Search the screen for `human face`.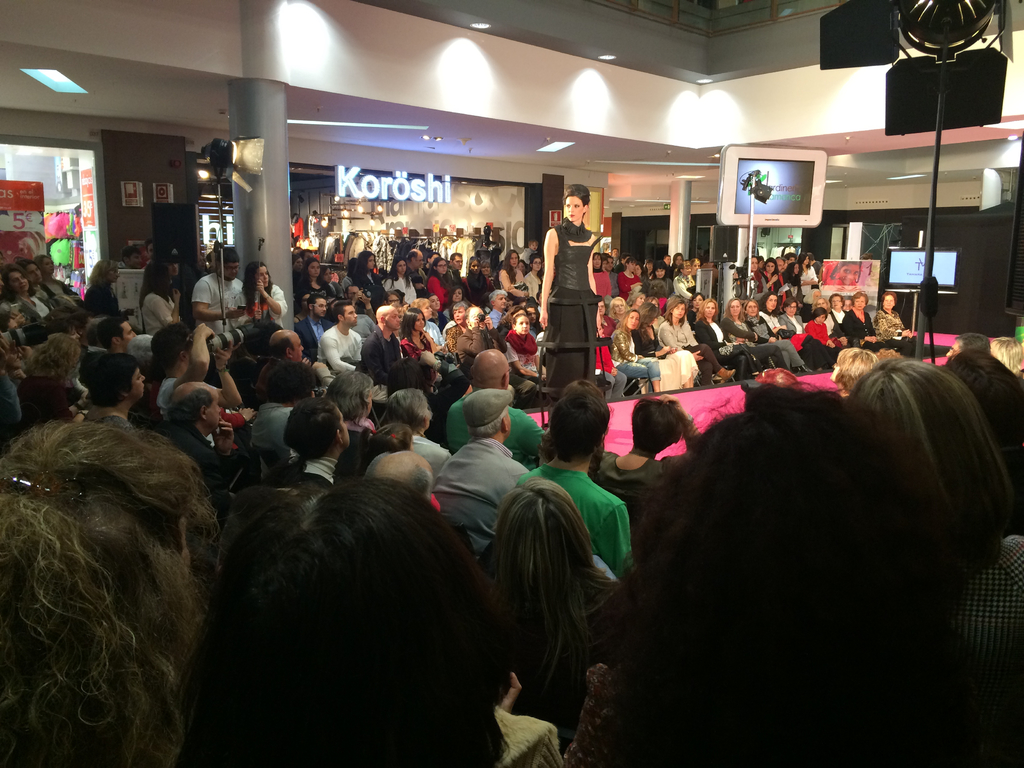
Found at 835,300,840,304.
